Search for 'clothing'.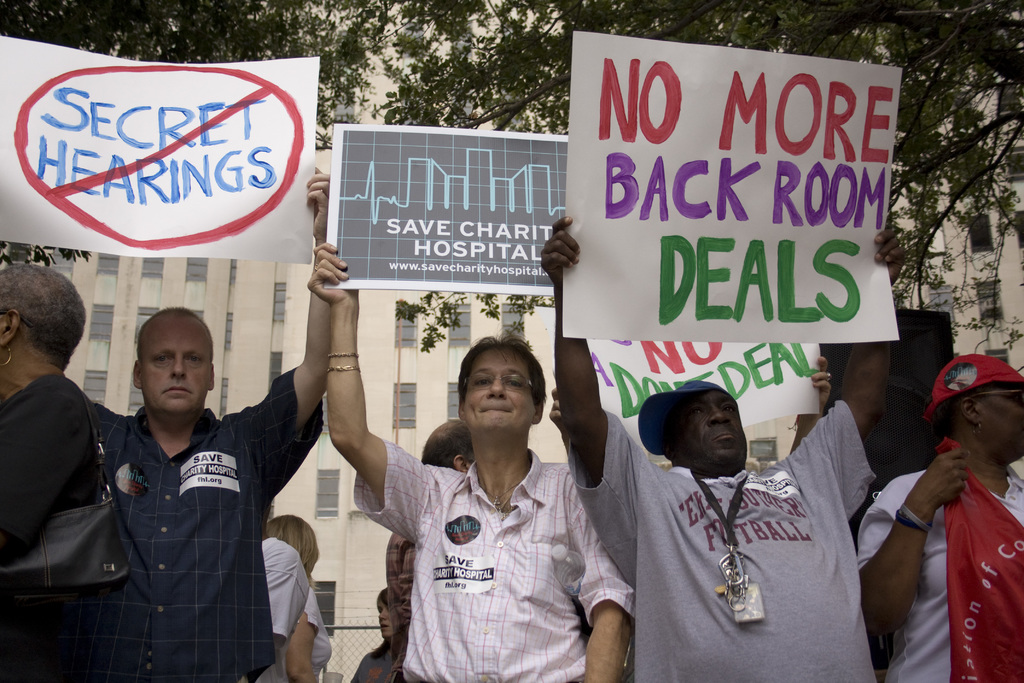
Found at 83:355:320:682.
